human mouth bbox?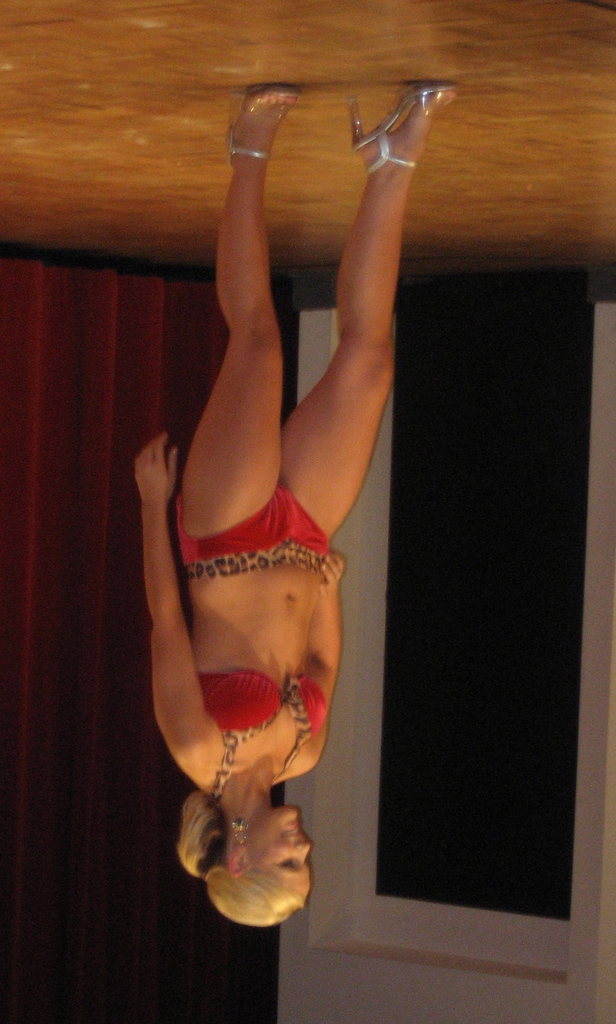
{"x1": 277, "y1": 820, "x2": 306, "y2": 839}
